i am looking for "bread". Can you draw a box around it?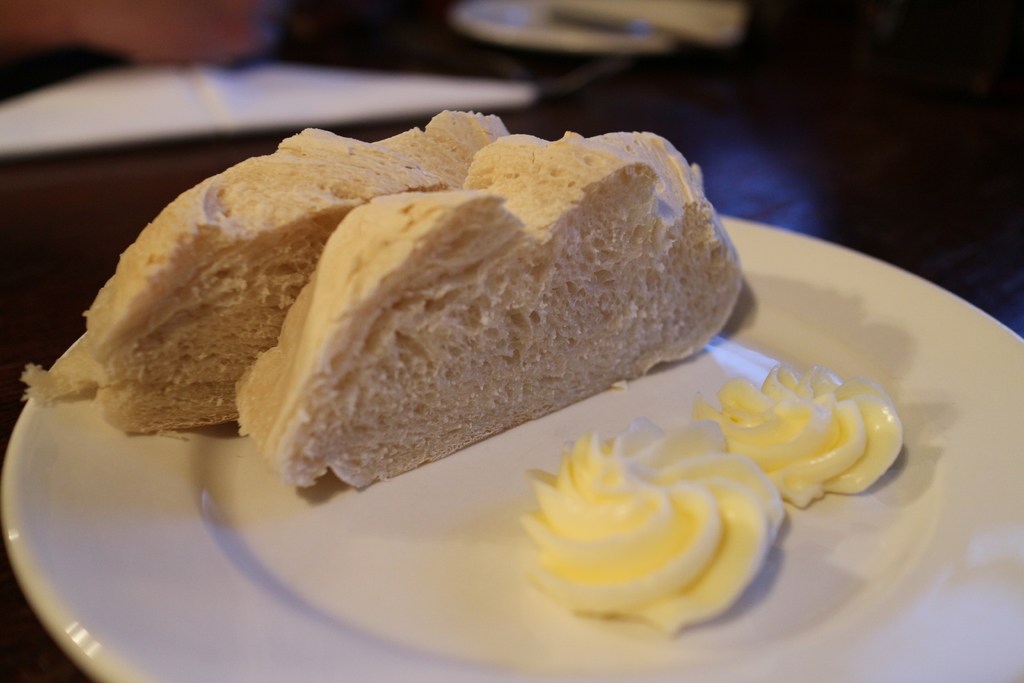
Sure, the bounding box is box(72, 110, 504, 432).
